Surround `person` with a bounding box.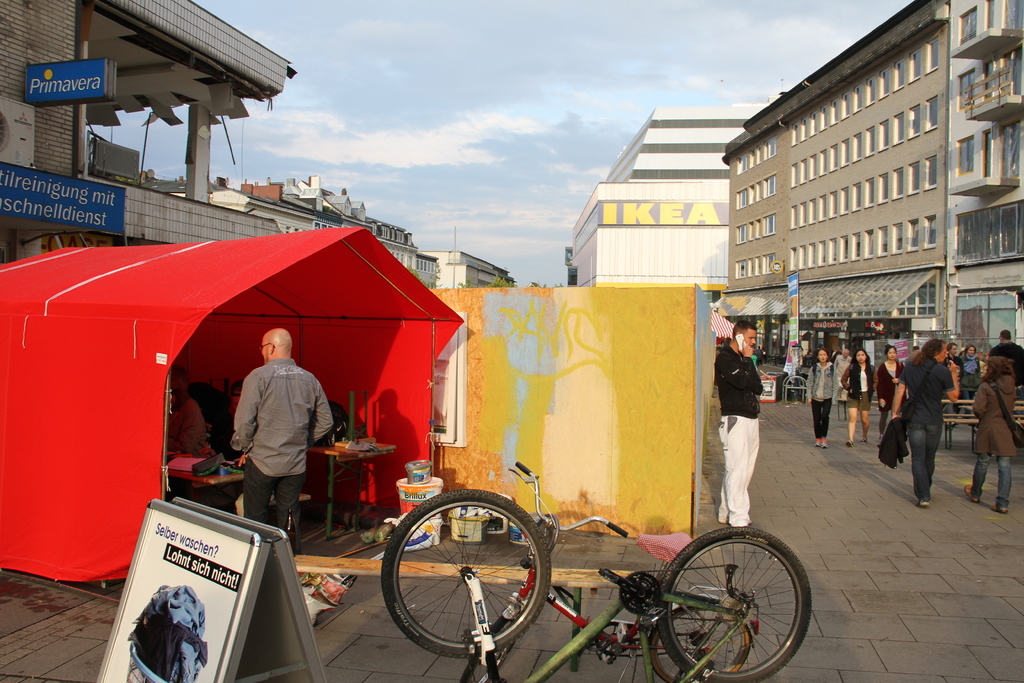
Rect(824, 342, 871, 454).
